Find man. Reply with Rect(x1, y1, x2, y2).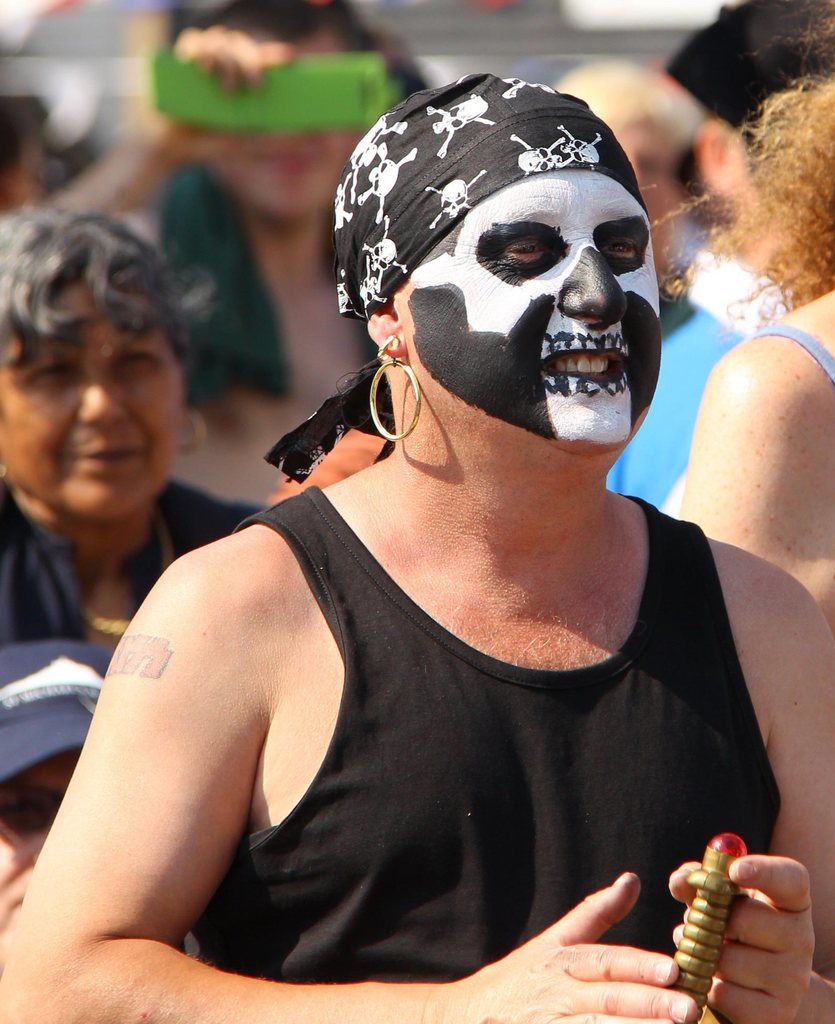
Rect(0, 67, 834, 1023).
